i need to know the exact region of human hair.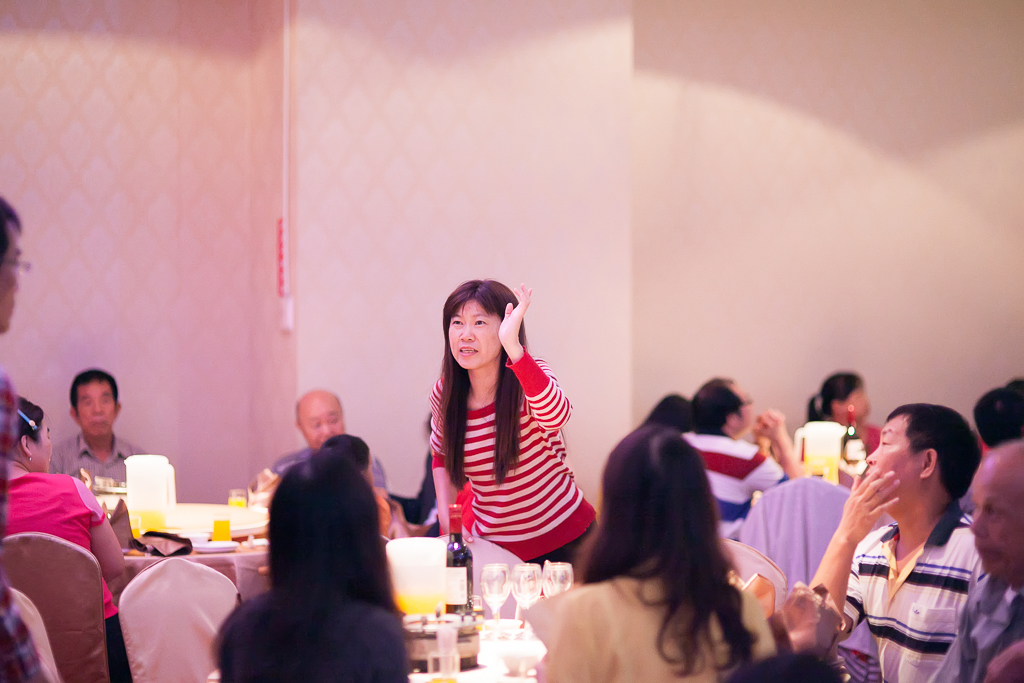
Region: bbox(440, 280, 530, 491).
